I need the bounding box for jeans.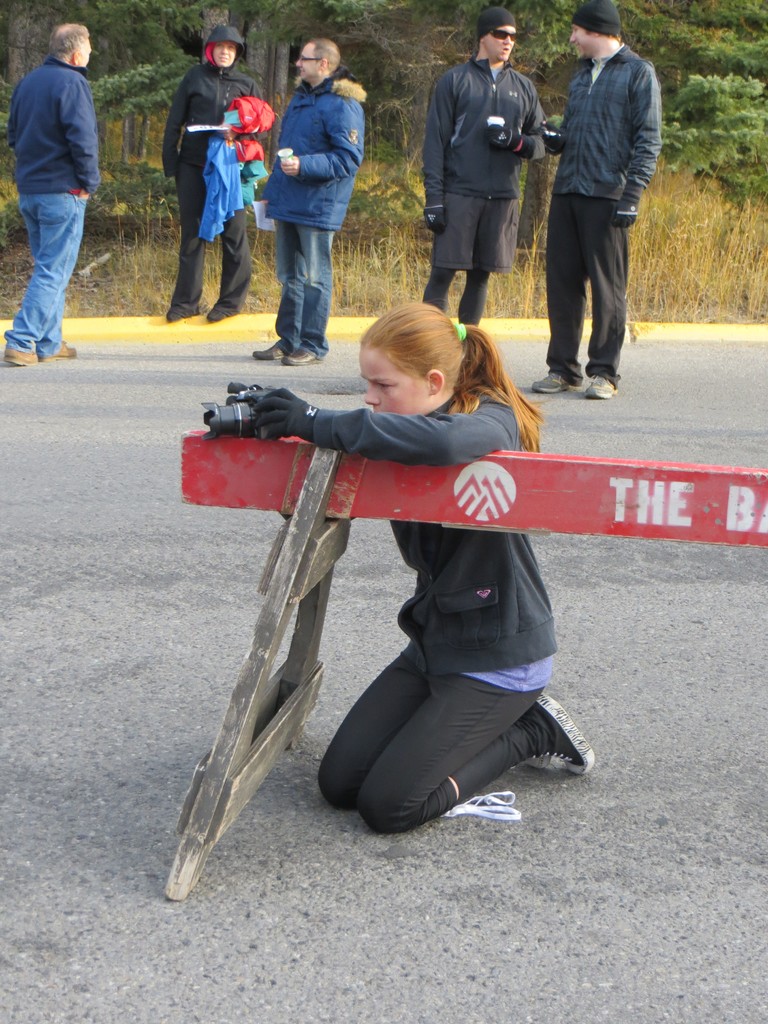
Here it is: box(0, 182, 74, 355).
